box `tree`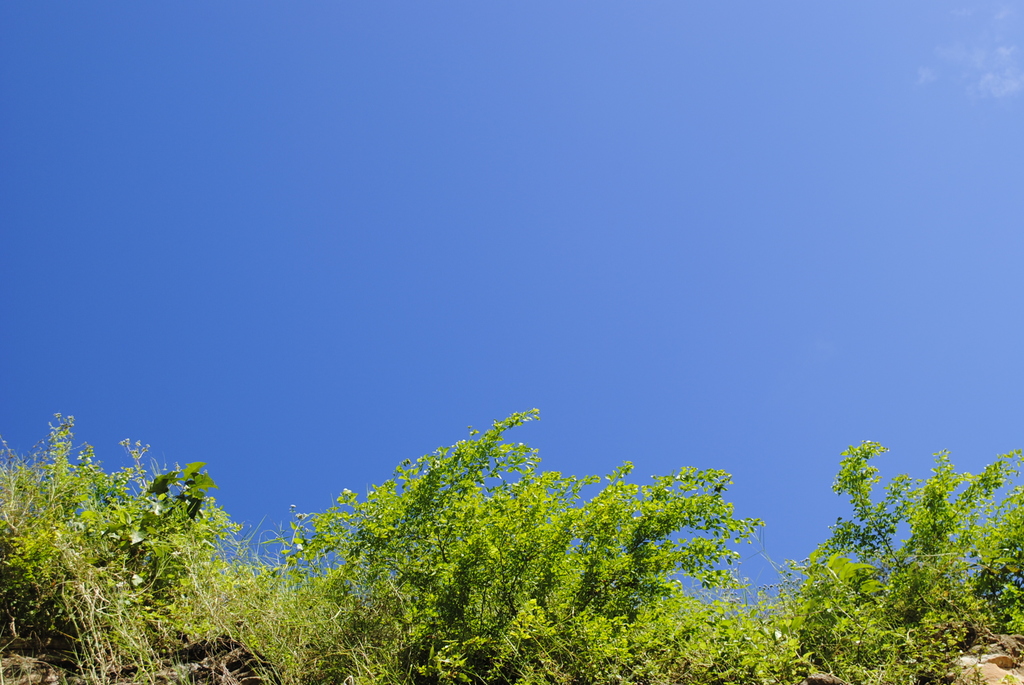
[left=290, top=401, right=799, bottom=684]
